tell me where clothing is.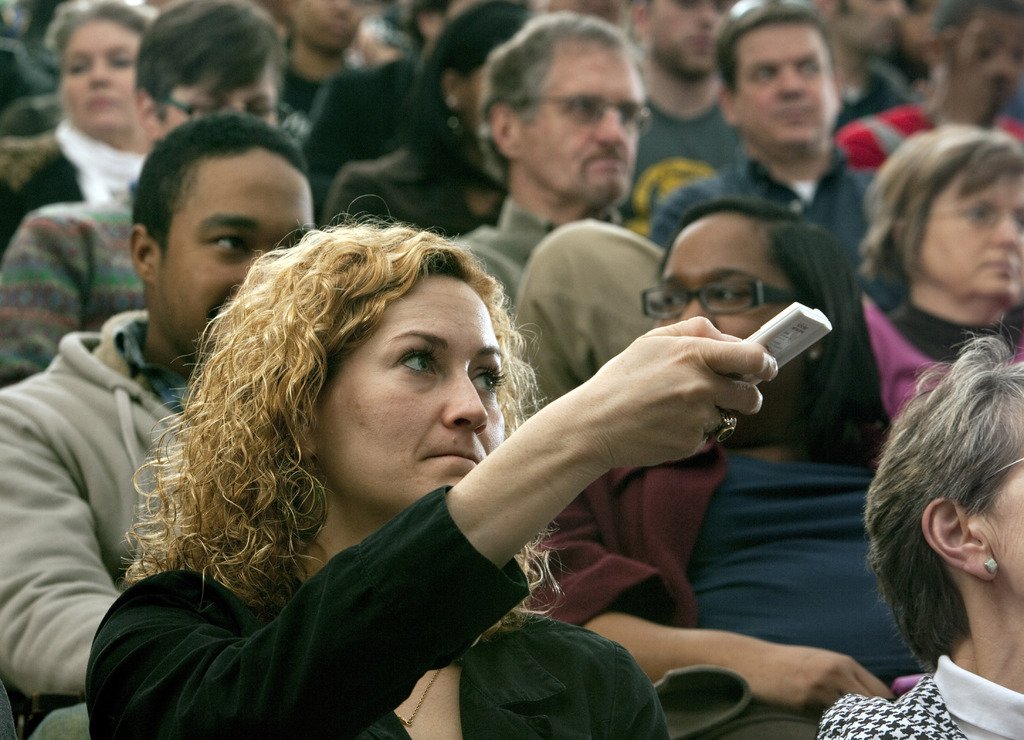
clothing is at select_region(510, 435, 956, 739).
